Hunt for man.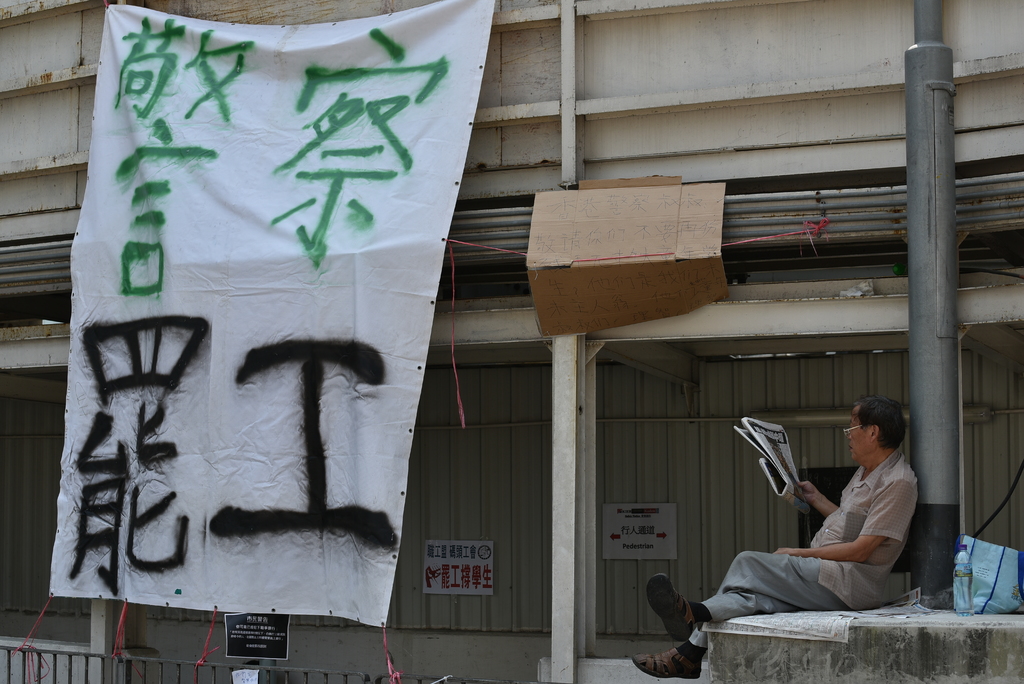
Hunted down at [632,395,920,683].
